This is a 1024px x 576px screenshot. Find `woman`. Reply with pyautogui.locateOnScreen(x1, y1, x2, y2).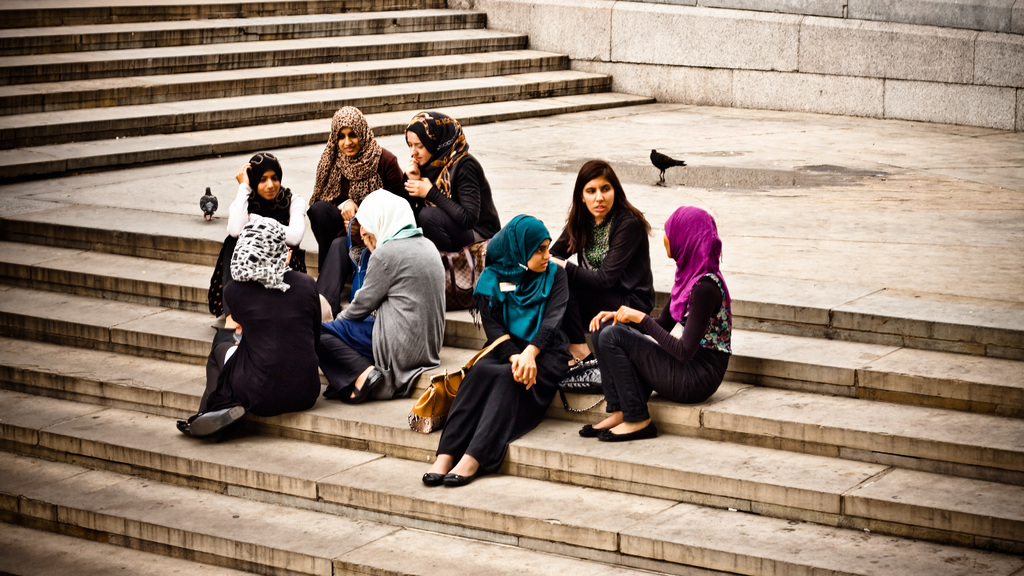
pyautogui.locateOnScreen(201, 221, 312, 440).
